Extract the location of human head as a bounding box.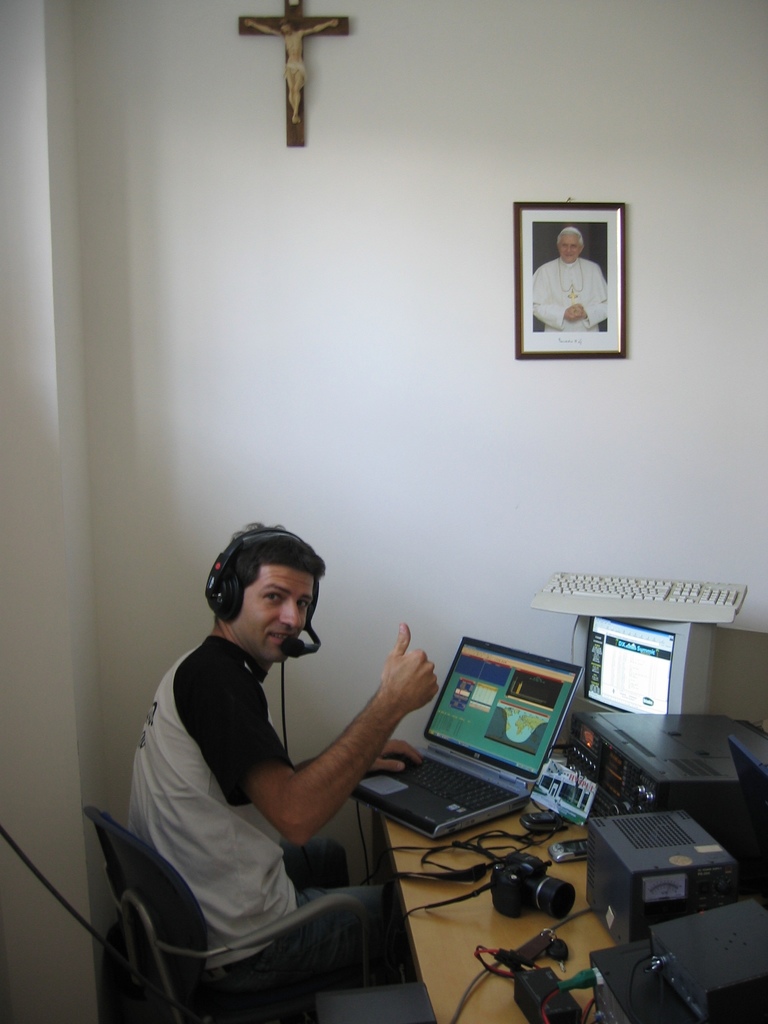
box(557, 225, 587, 264).
